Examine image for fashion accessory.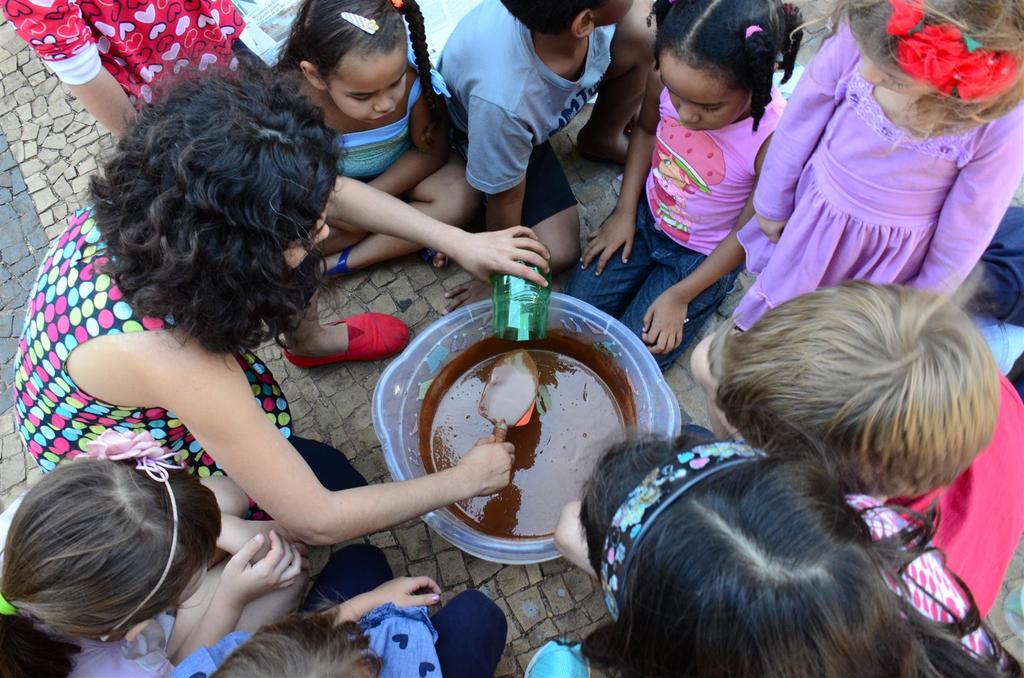
Examination result: [742,20,765,38].
